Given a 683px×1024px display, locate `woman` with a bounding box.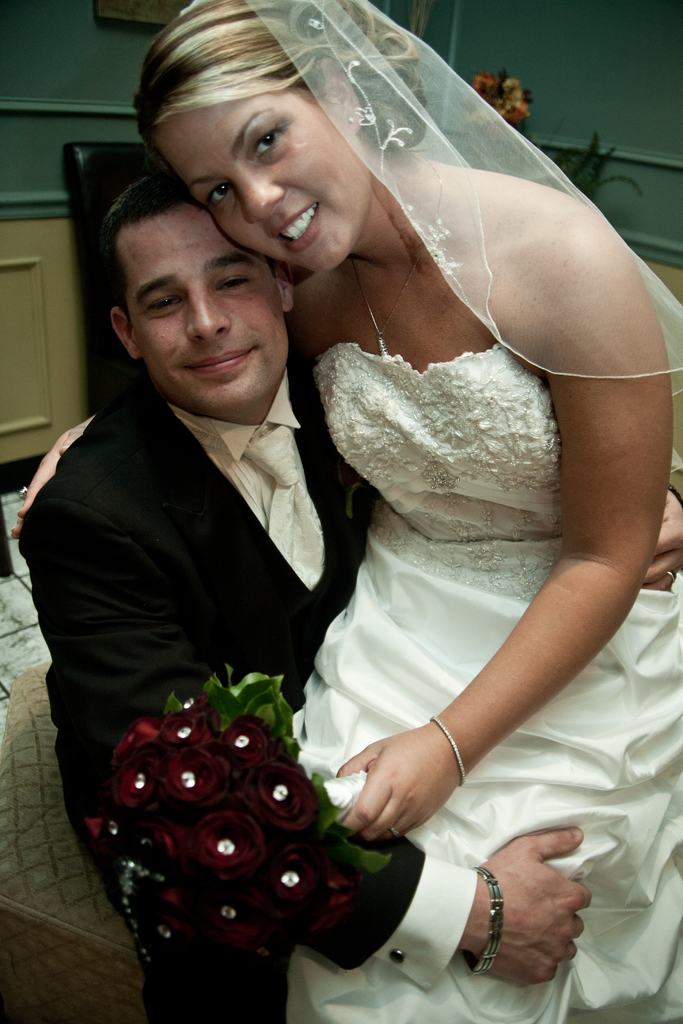
Located: select_region(151, 10, 673, 1006).
